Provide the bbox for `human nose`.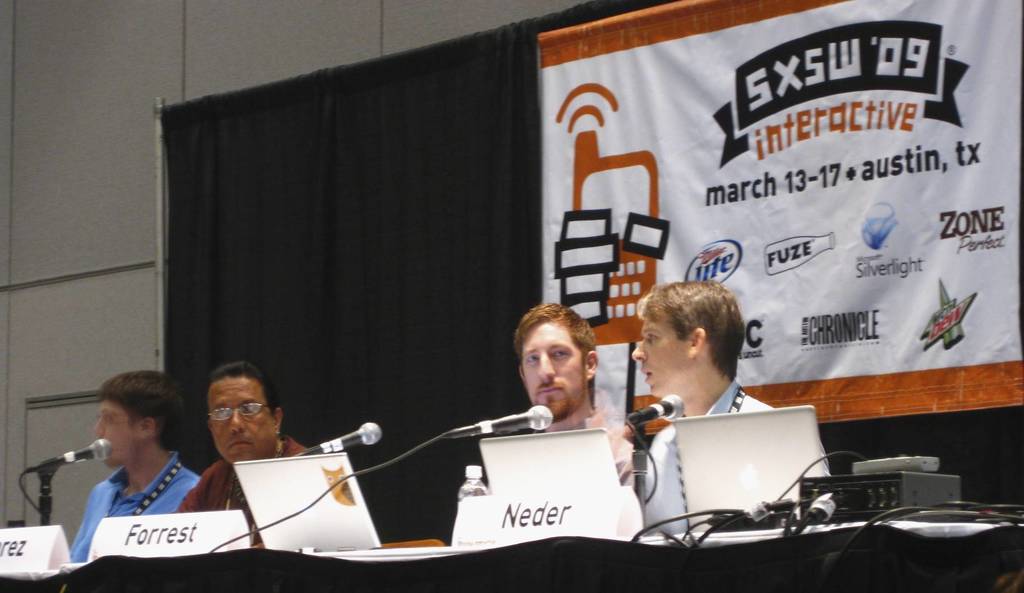
BBox(628, 338, 649, 364).
